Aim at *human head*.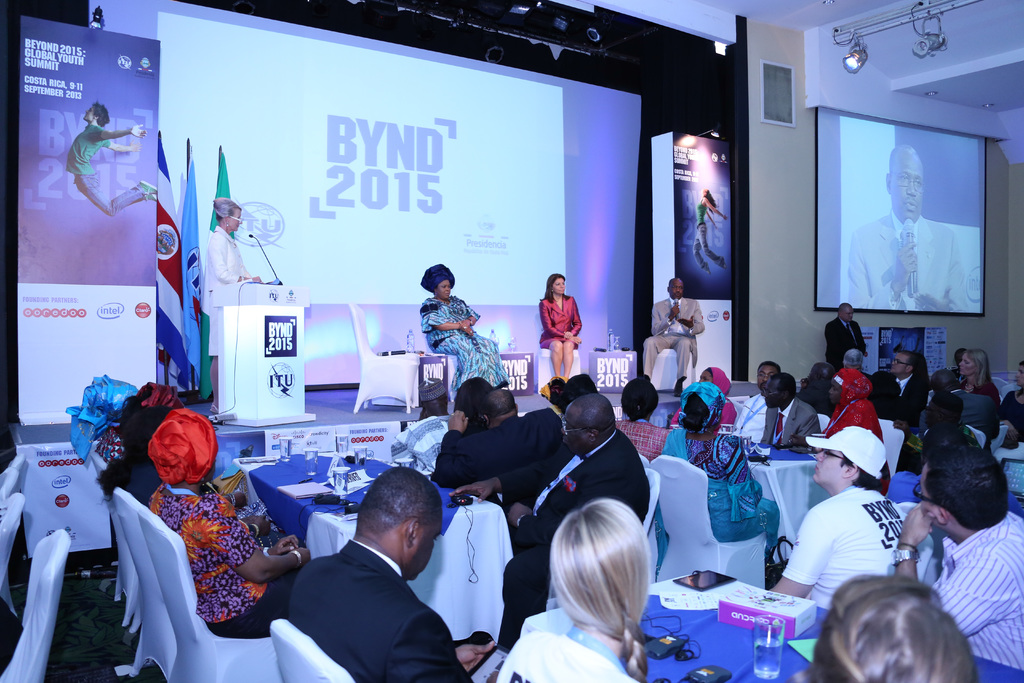
Aimed at <bbox>797, 577, 972, 682</bbox>.
